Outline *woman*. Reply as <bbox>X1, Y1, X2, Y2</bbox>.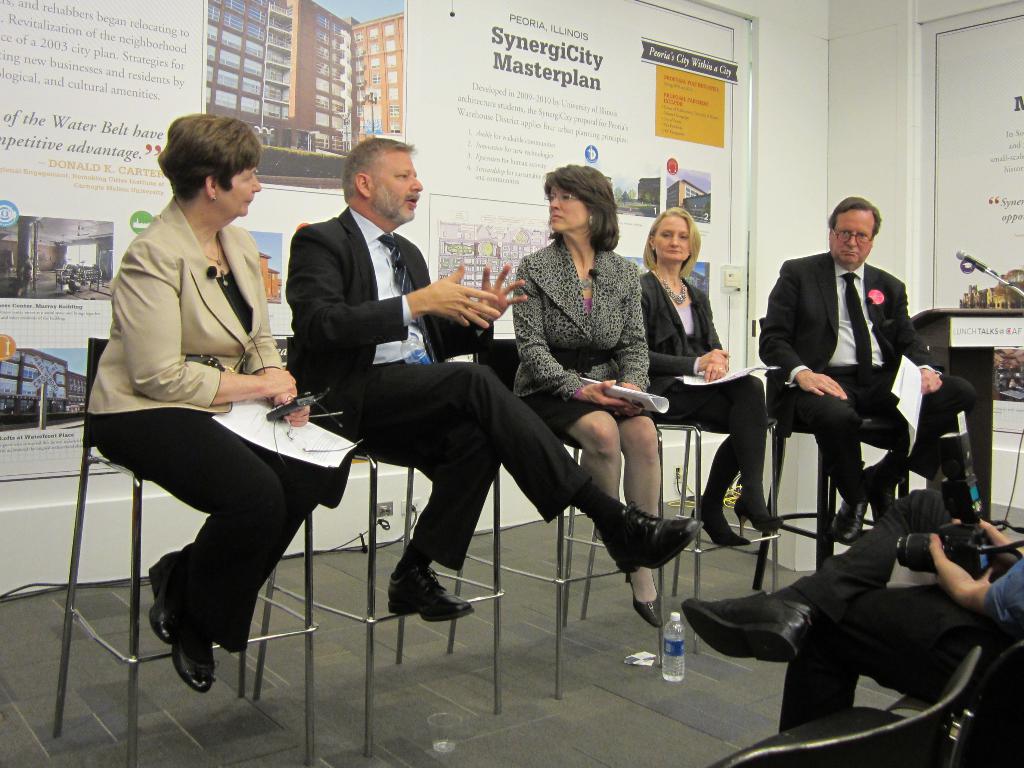
<bbox>633, 205, 790, 546</bbox>.
